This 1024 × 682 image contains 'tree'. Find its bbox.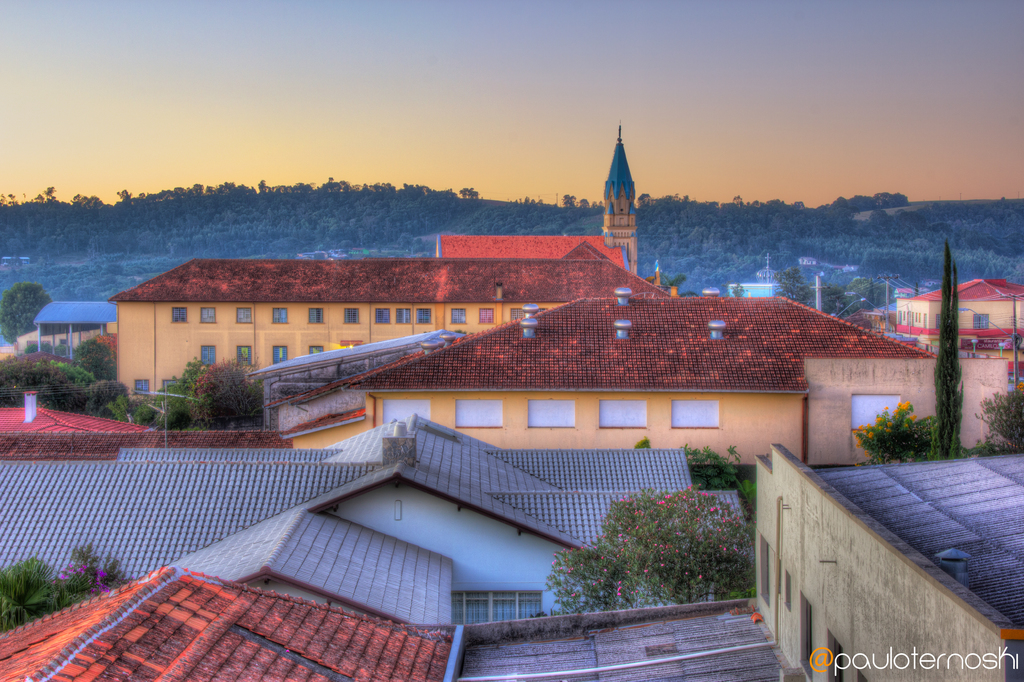
left=633, top=434, right=653, bottom=448.
